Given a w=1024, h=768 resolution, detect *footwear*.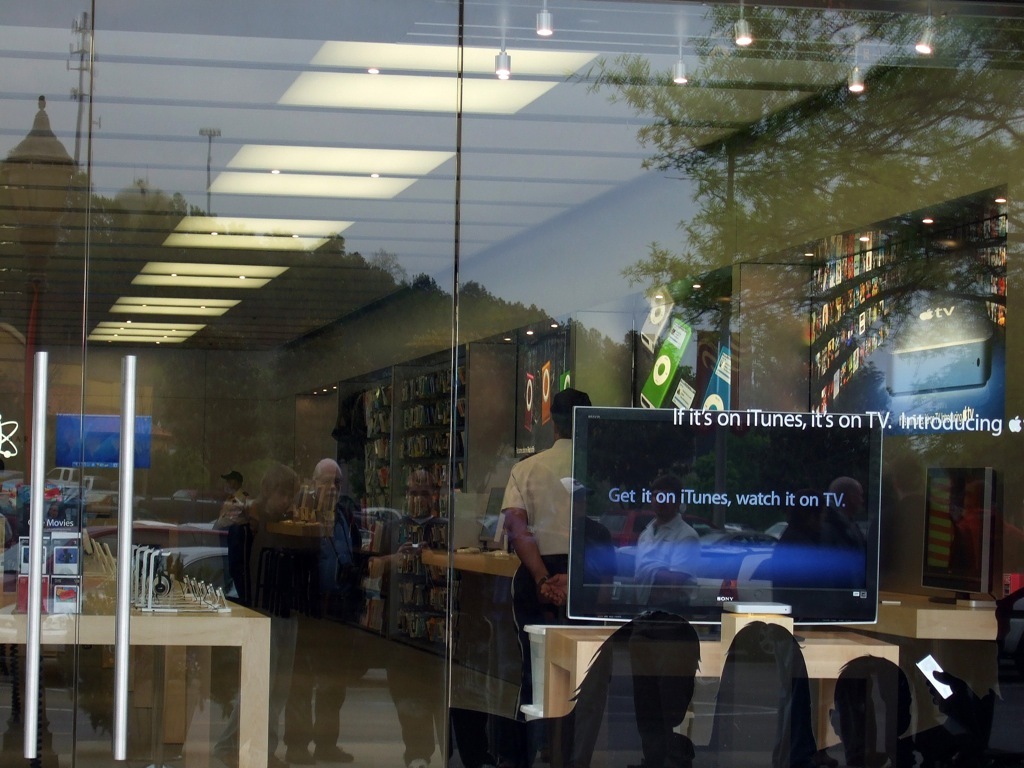
BBox(276, 734, 319, 767).
